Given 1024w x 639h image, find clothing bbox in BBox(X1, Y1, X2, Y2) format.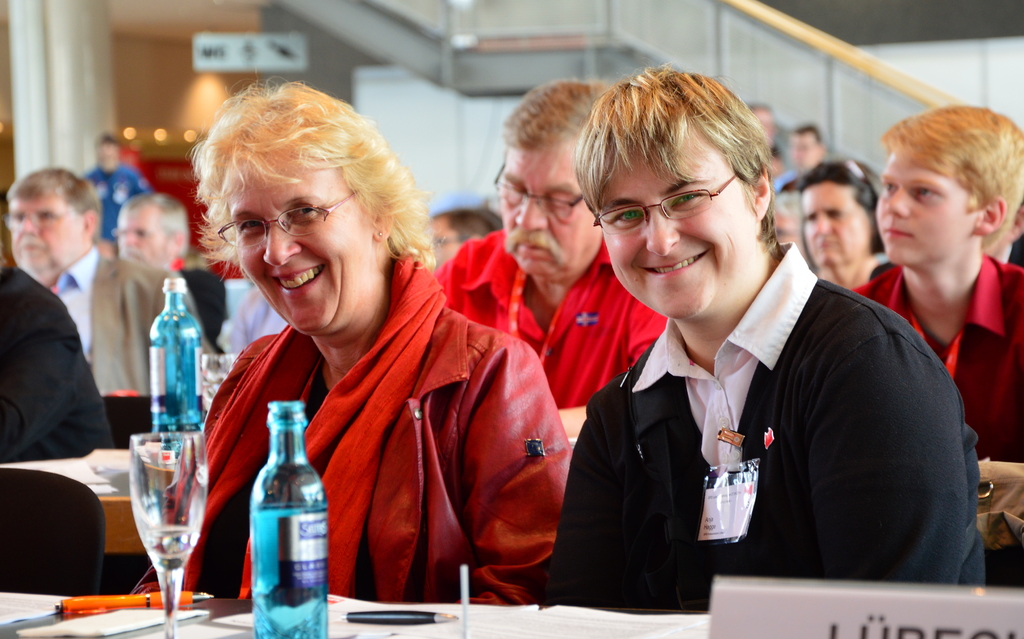
BBox(428, 225, 673, 412).
